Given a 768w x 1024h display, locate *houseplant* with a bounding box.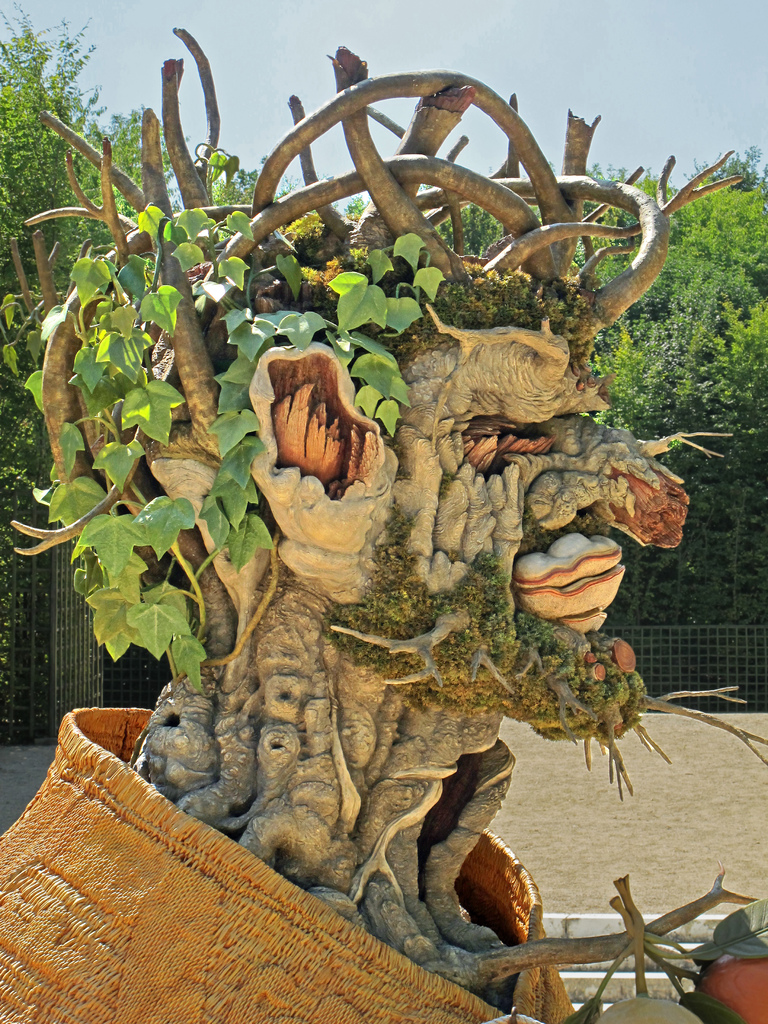
Located: [x1=0, y1=35, x2=735, y2=1023].
